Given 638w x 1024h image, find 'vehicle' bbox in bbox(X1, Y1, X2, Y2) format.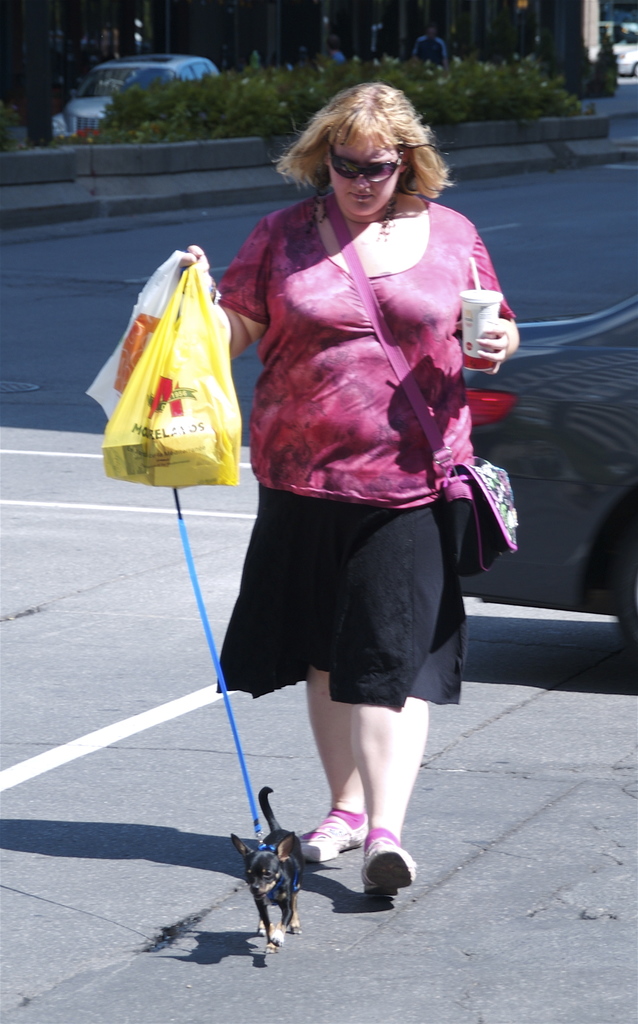
bbox(456, 294, 637, 651).
